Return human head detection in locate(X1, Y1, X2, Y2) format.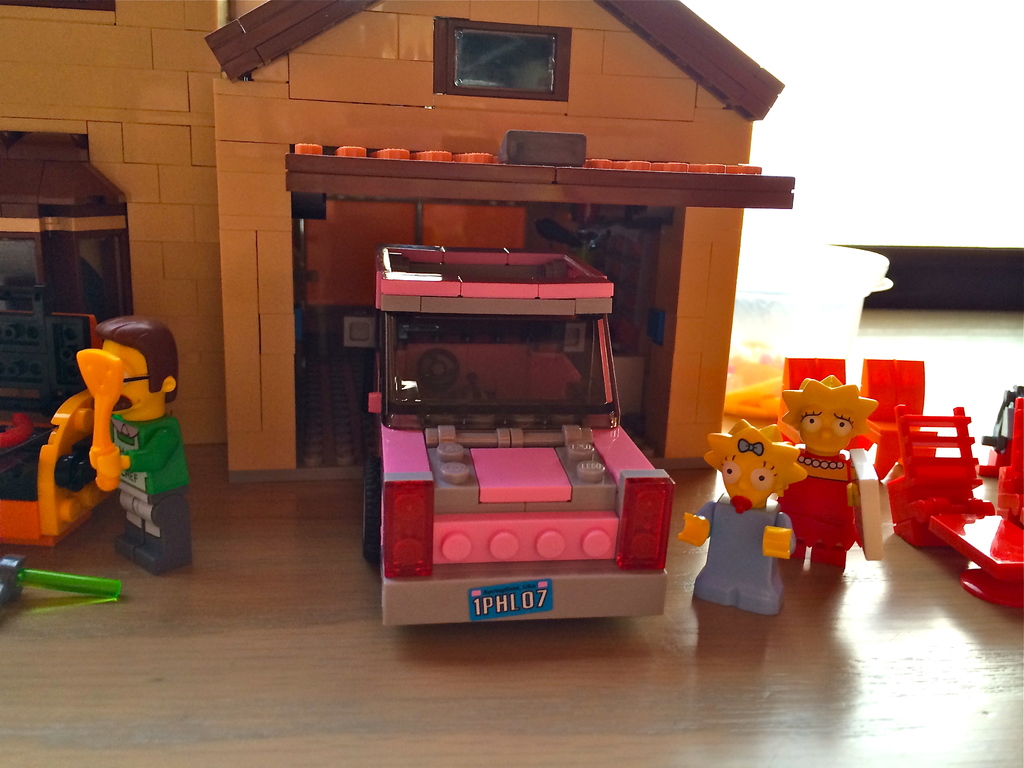
locate(701, 420, 812, 516).
